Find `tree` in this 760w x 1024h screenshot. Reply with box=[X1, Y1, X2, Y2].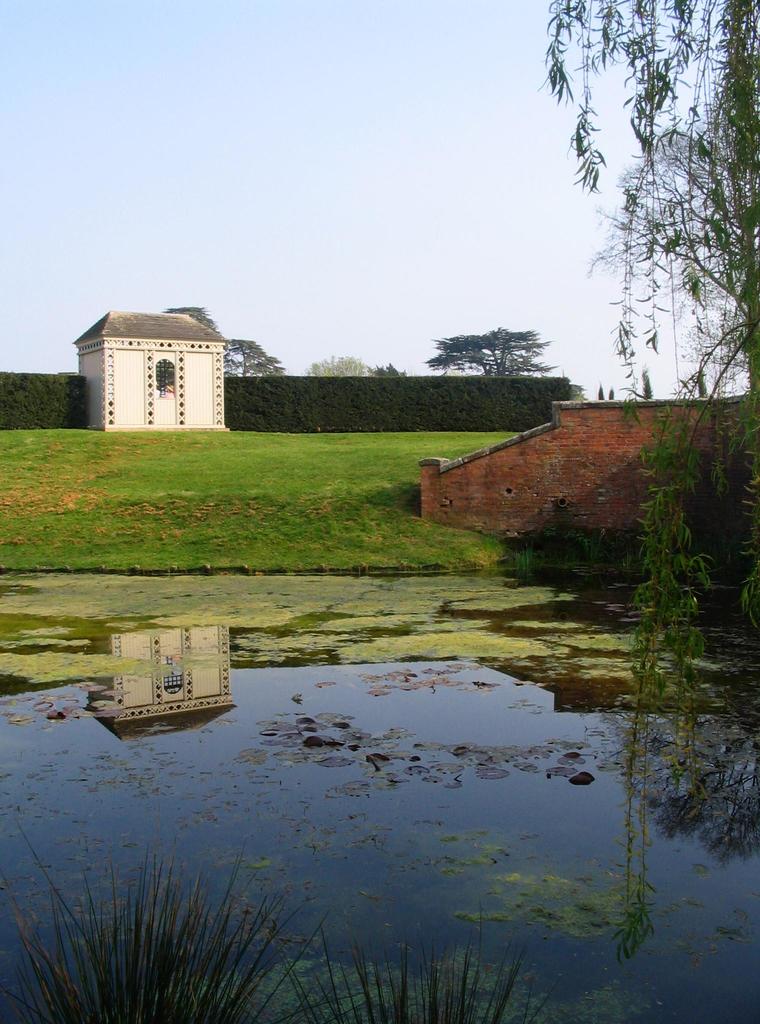
box=[419, 326, 558, 375].
